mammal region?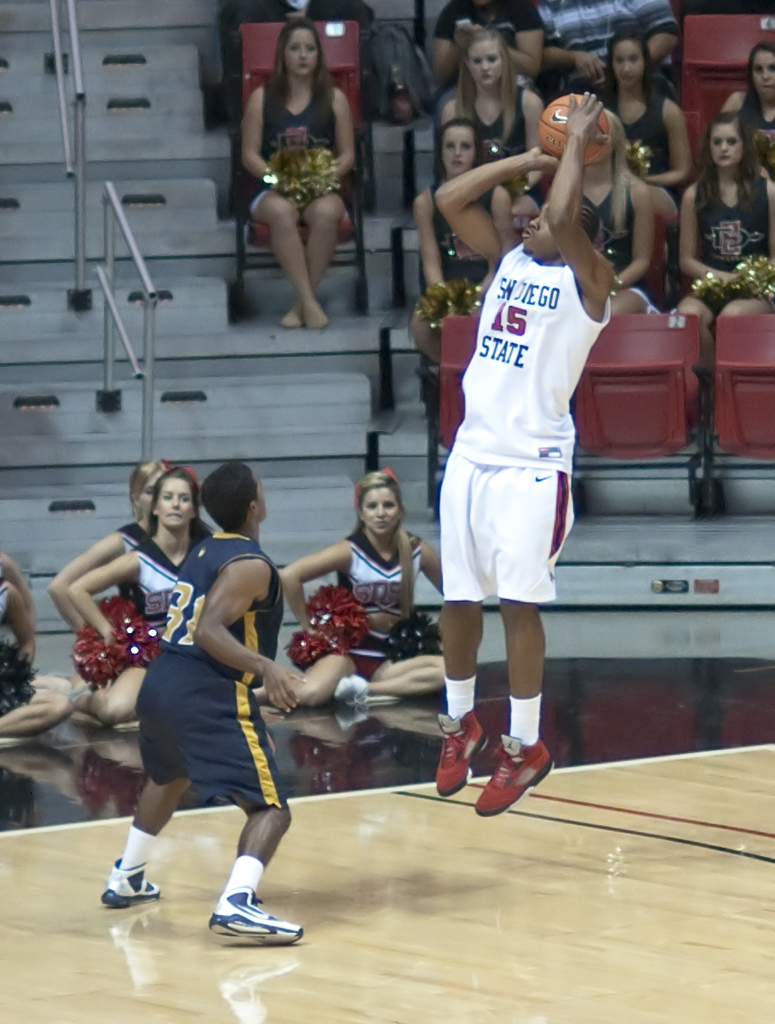
locate(0, 547, 75, 700)
